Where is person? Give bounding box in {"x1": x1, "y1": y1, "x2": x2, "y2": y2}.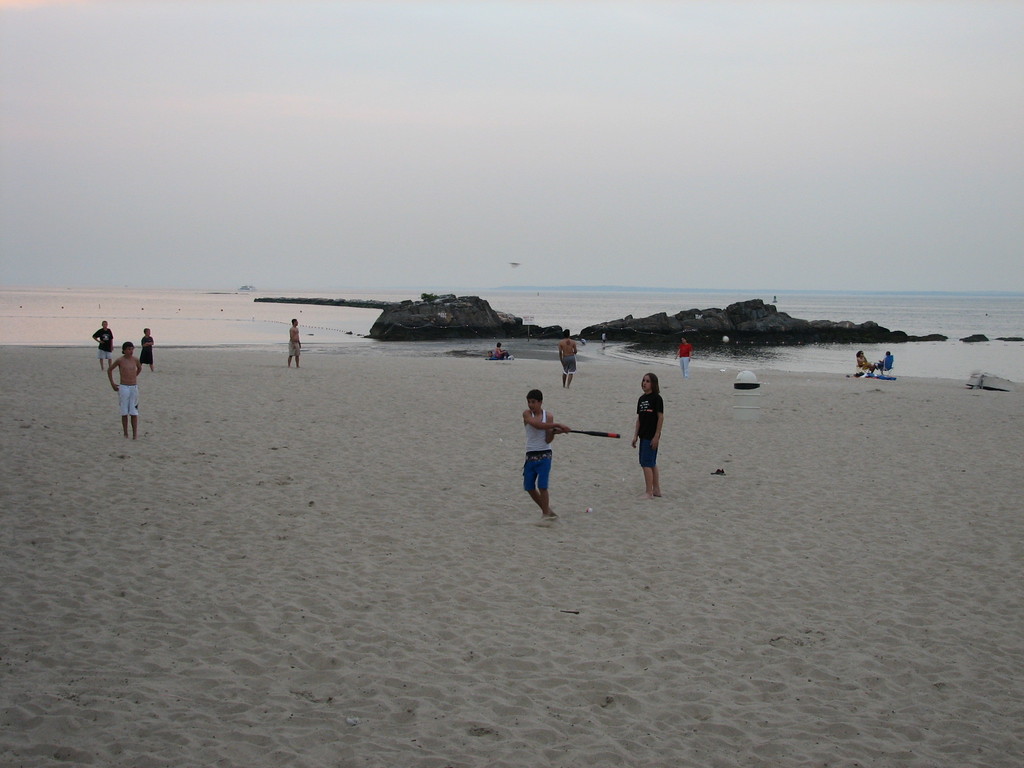
{"x1": 492, "y1": 341, "x2": 511, "y2": 358}.
